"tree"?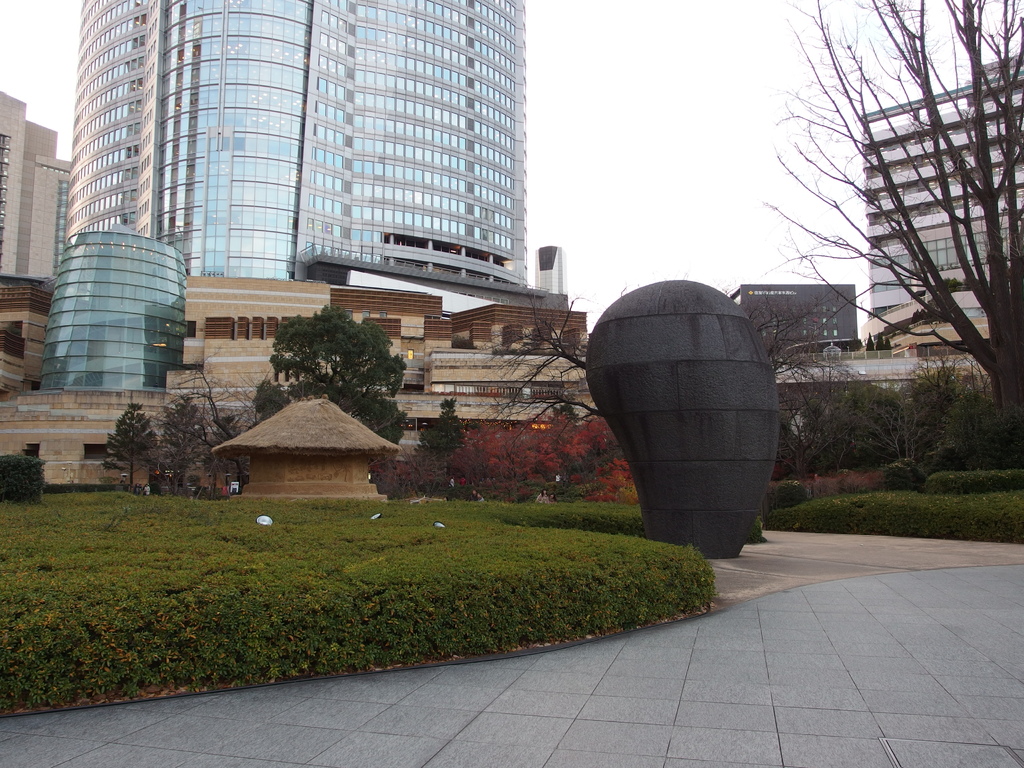
102,404,160,497
